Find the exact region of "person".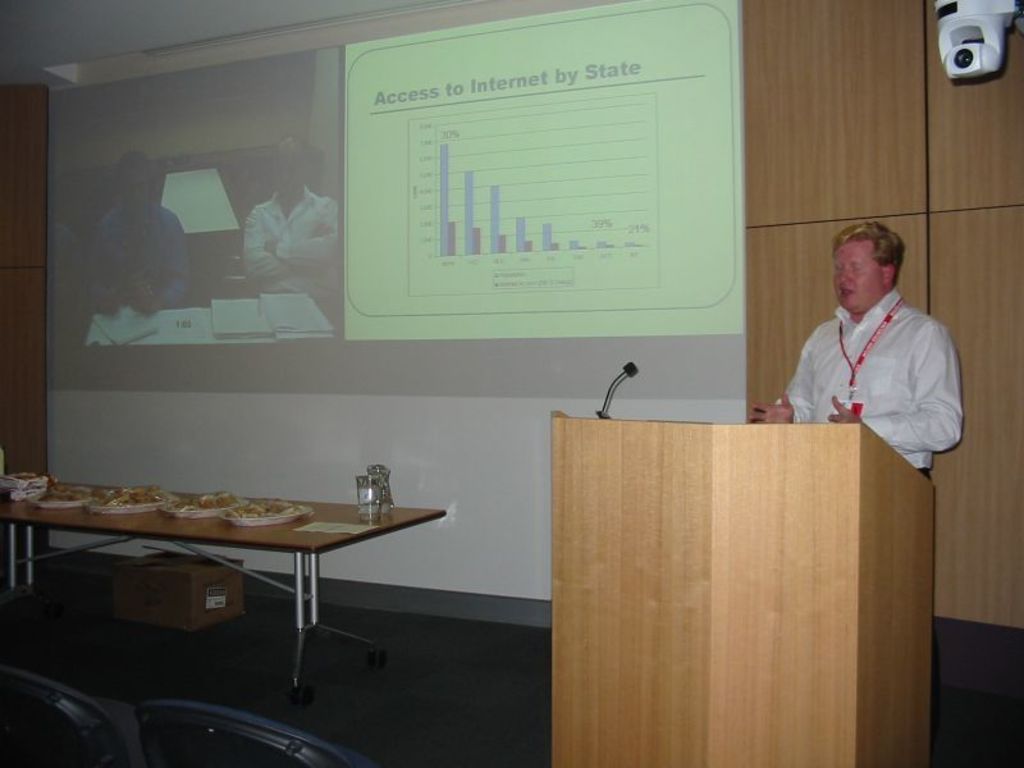
Exact region: (777,209,966,515).
